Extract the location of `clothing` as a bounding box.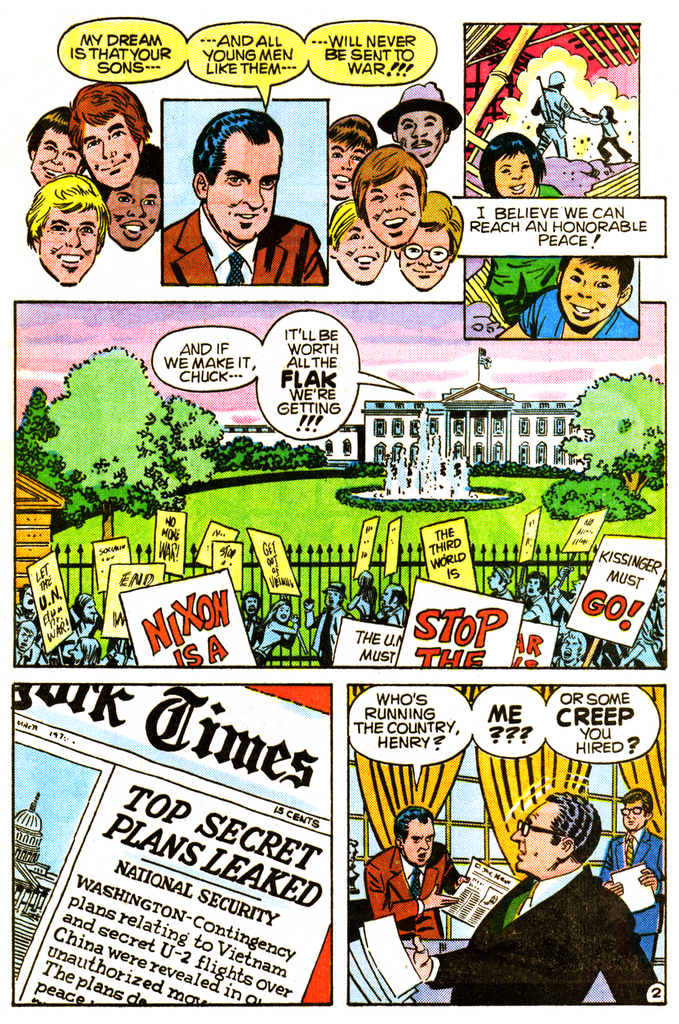
359 848 464 946.
